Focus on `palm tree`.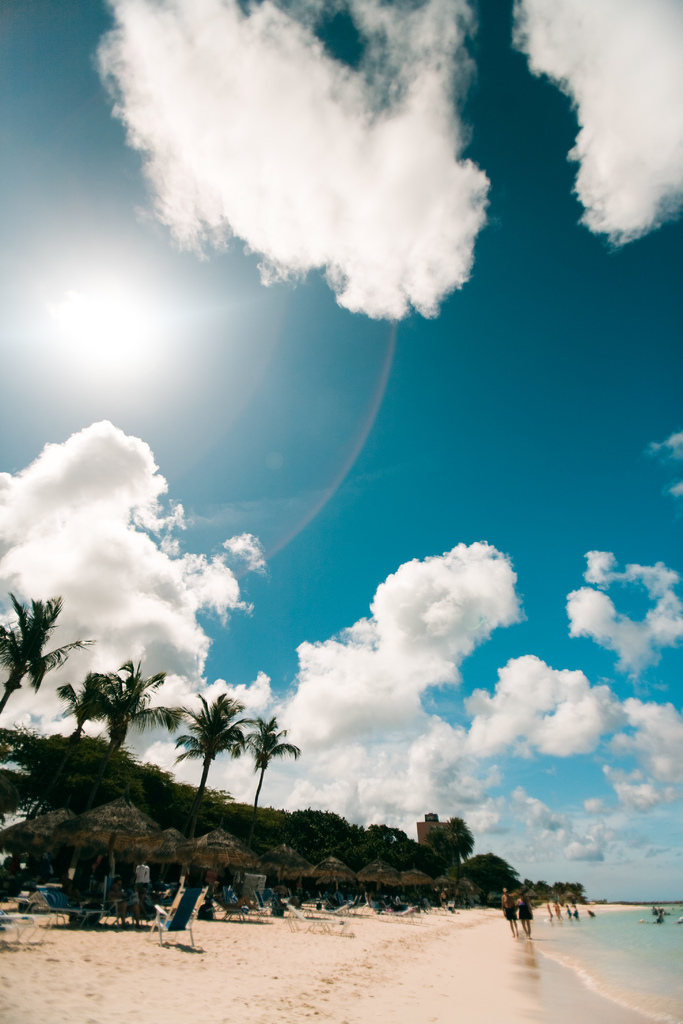
Focused at bbox(176, 696, 246, 799).
